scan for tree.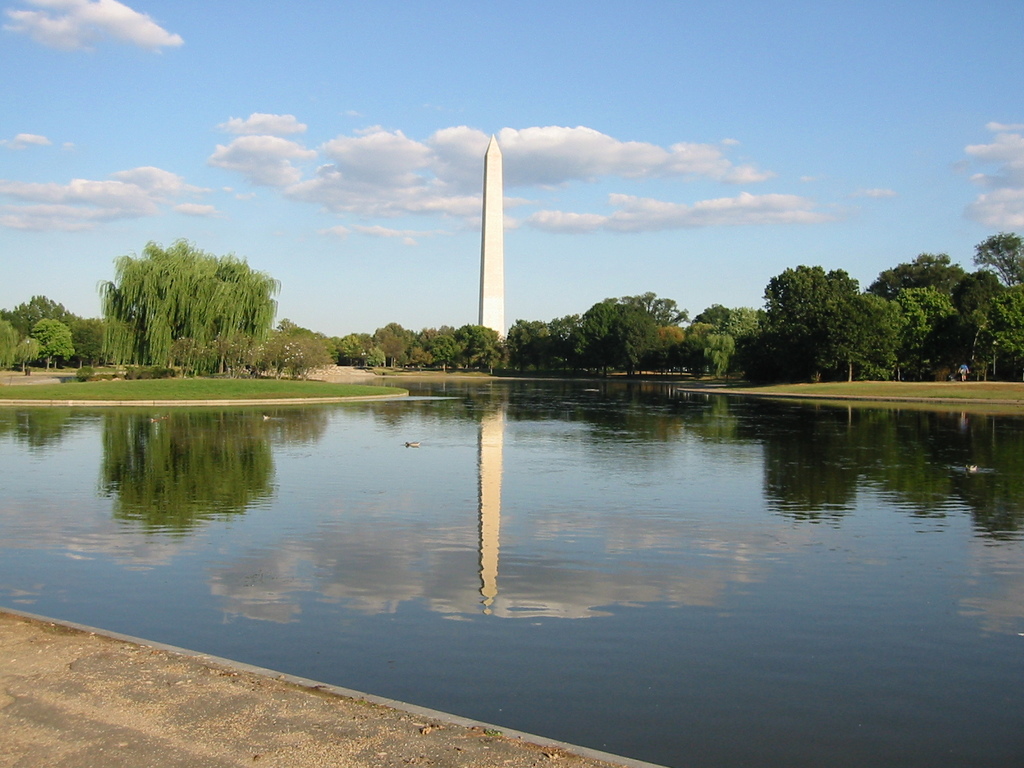
Scan result: {"left": 611, "top": 304, "right": 653, "bottom": 374}.
